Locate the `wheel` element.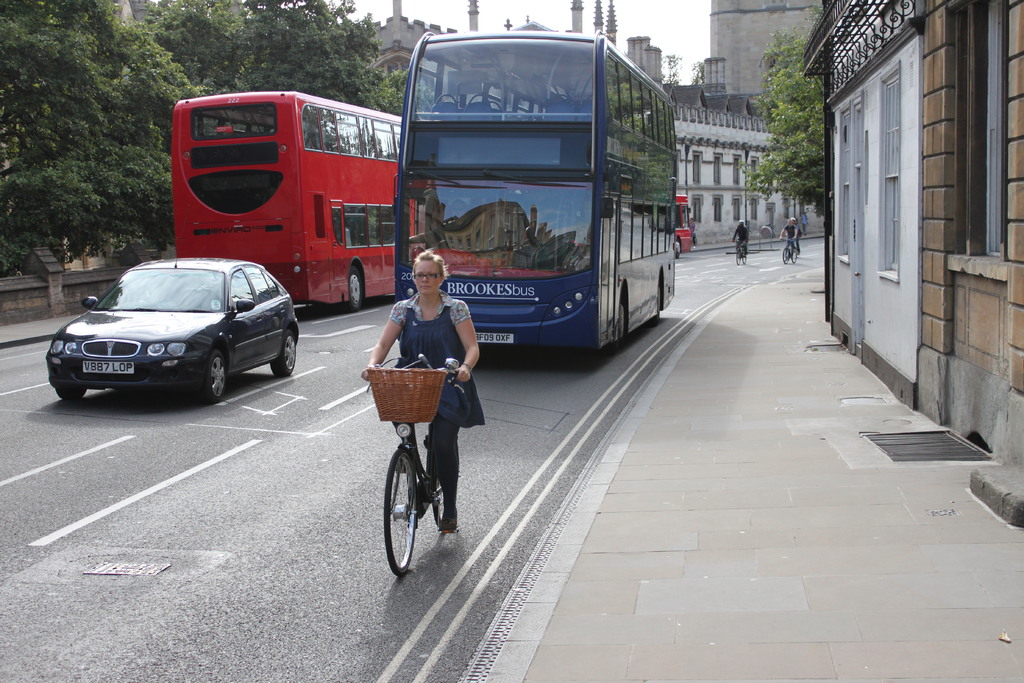
Element bbox: x1=268 y1=330 x2=296 y2=378.
